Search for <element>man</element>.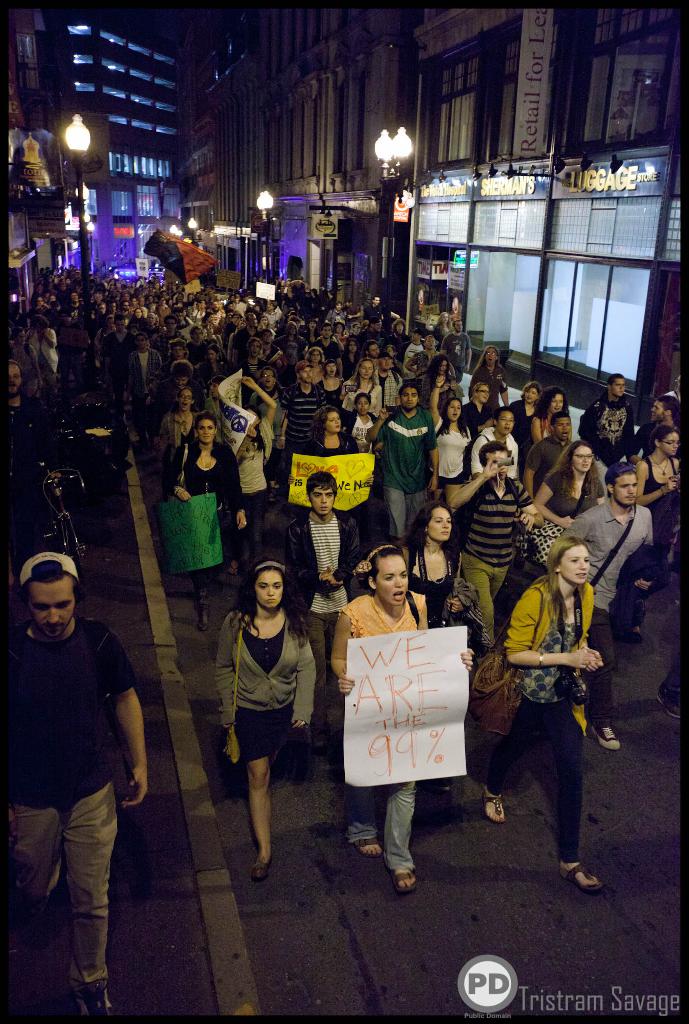
Found at (x1=560, y1=462, x2=656, y2=753).
